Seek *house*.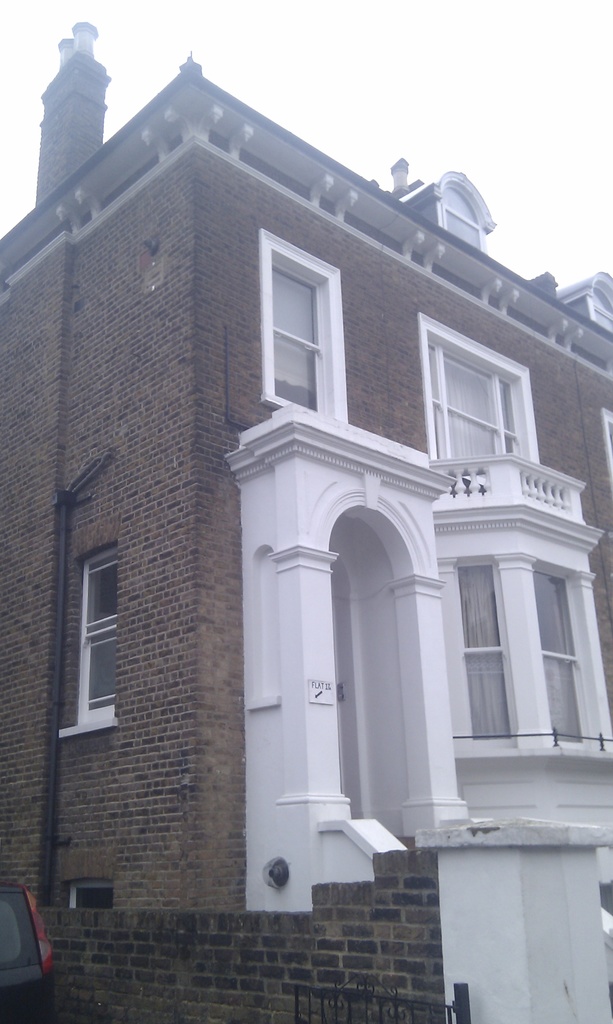
[x1=0, y1=30, x2=612, y2=1023].
